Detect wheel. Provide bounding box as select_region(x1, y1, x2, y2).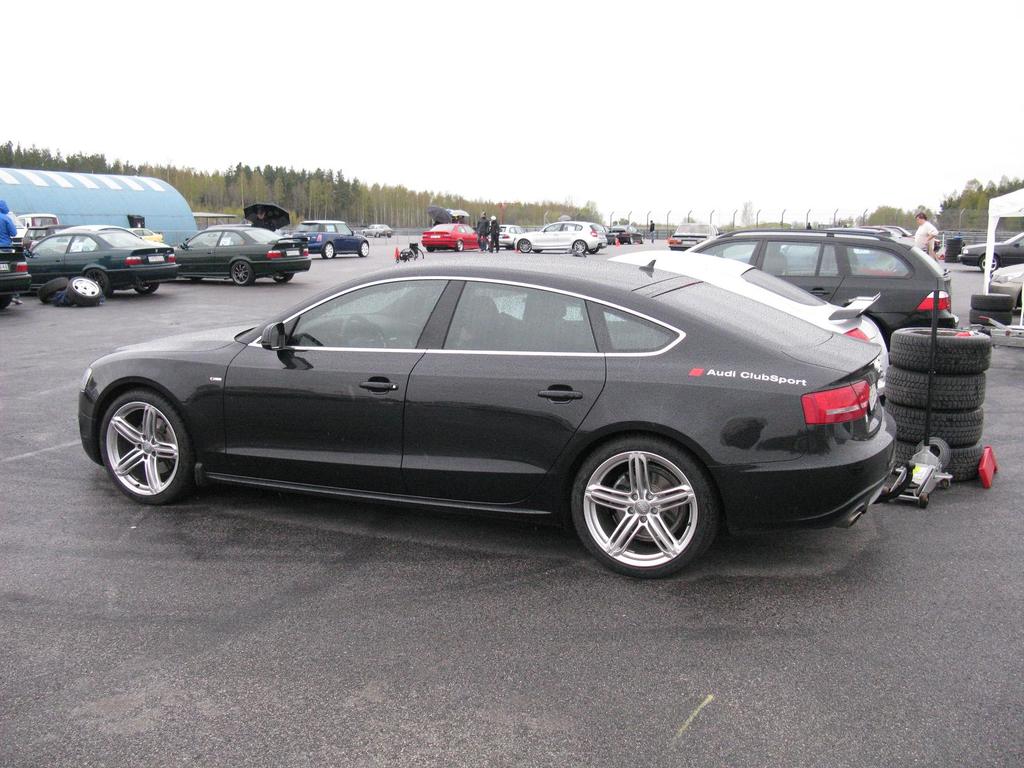
select_region(515, 240, 531, 254).
